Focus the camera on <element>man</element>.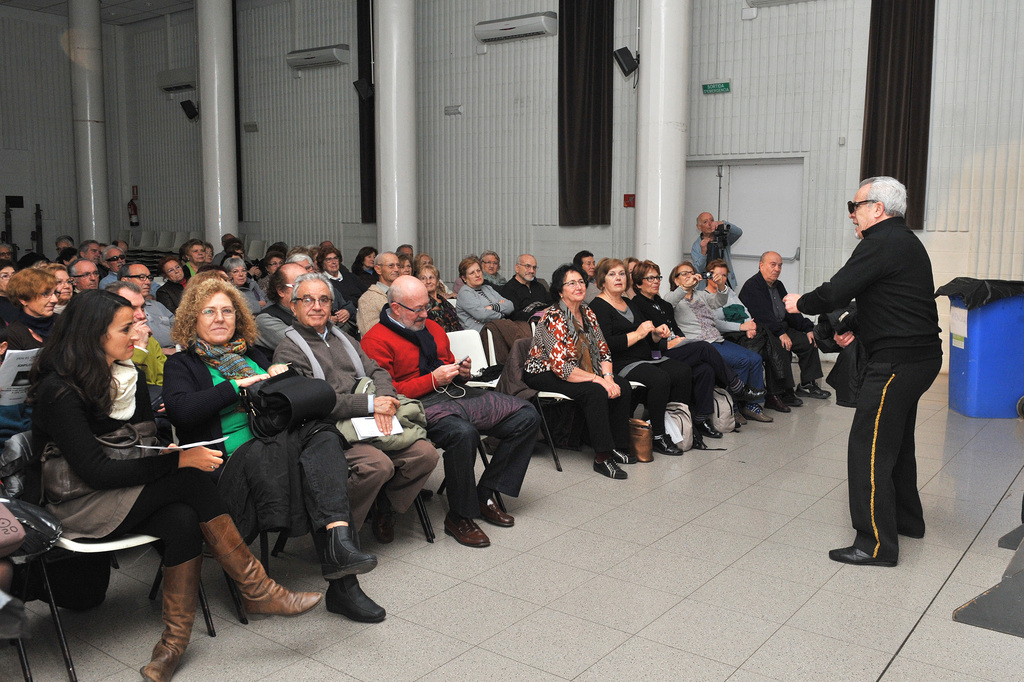
Focus region: bbox=(806, 170, 954, 572).
